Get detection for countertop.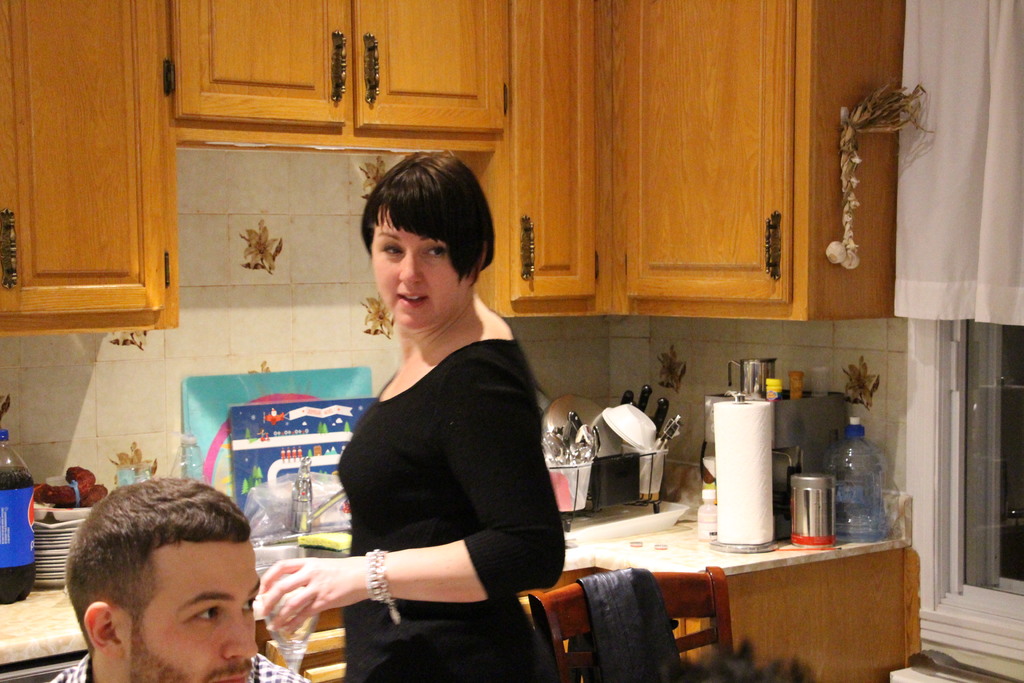
Detection: (x1=0, y1=458, x2=916, y2=682).
